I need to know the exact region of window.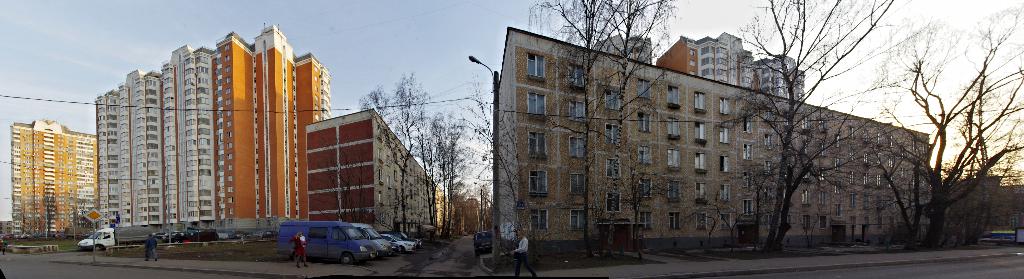
Region: Rect(573, 208, 593, 228).
